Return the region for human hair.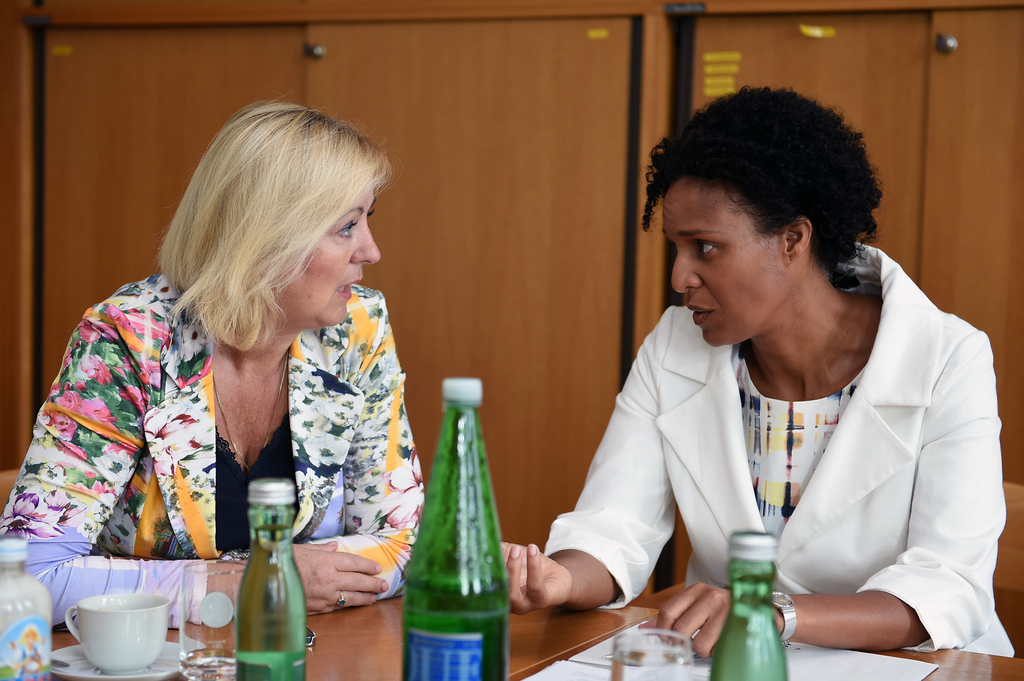
select_region(656, 88, 895, 340).
